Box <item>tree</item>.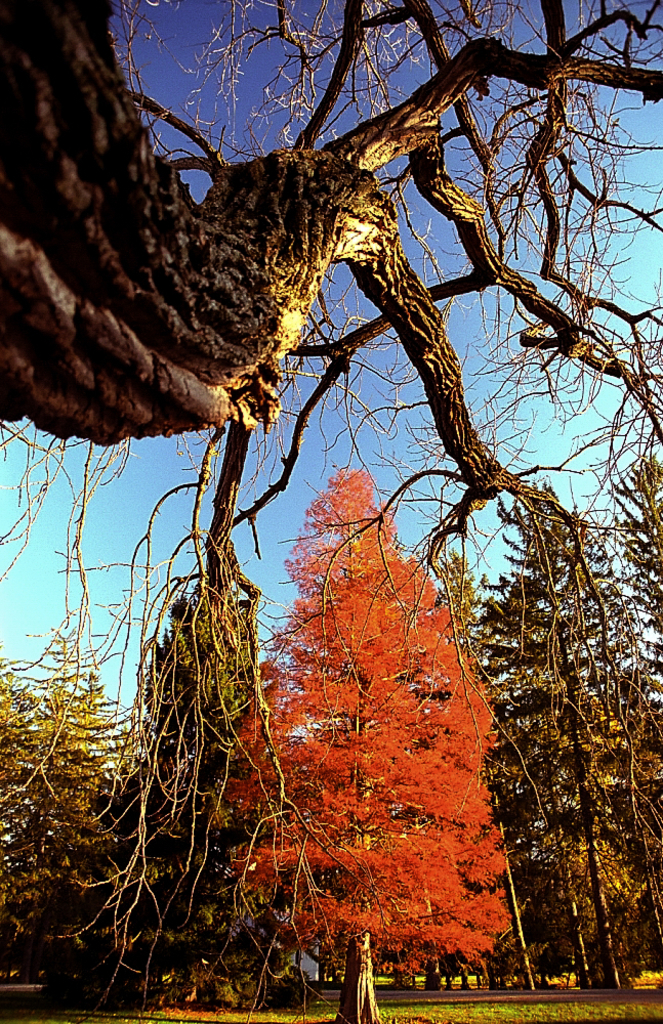
select_region(480, 475, 662, 990).
